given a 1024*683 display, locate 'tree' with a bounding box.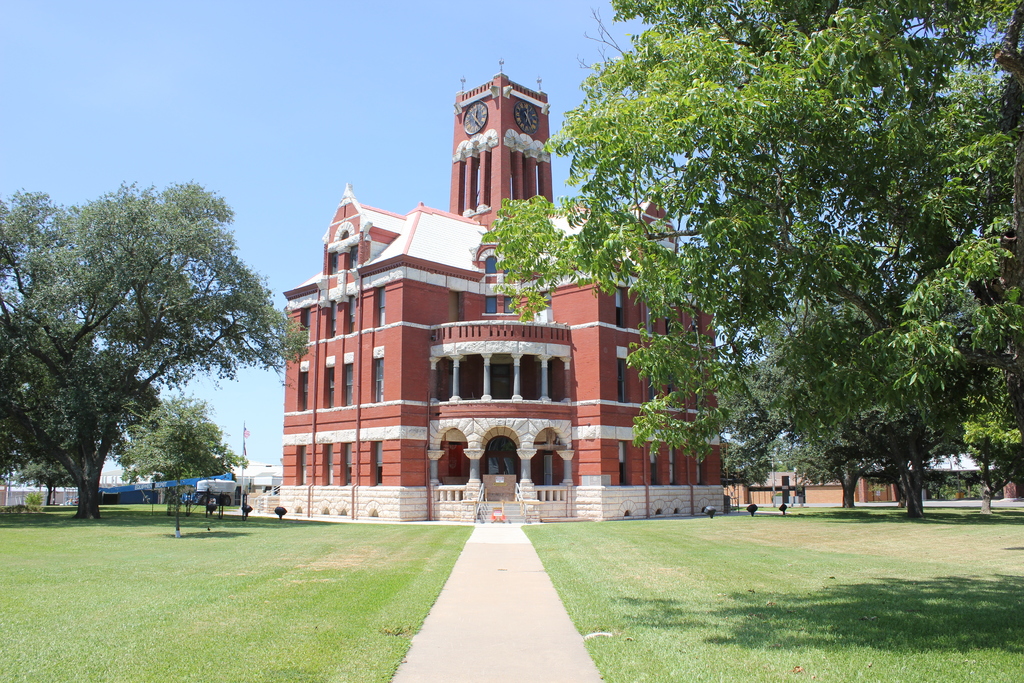
Located: bbox=[117, 399, 247, 506].
